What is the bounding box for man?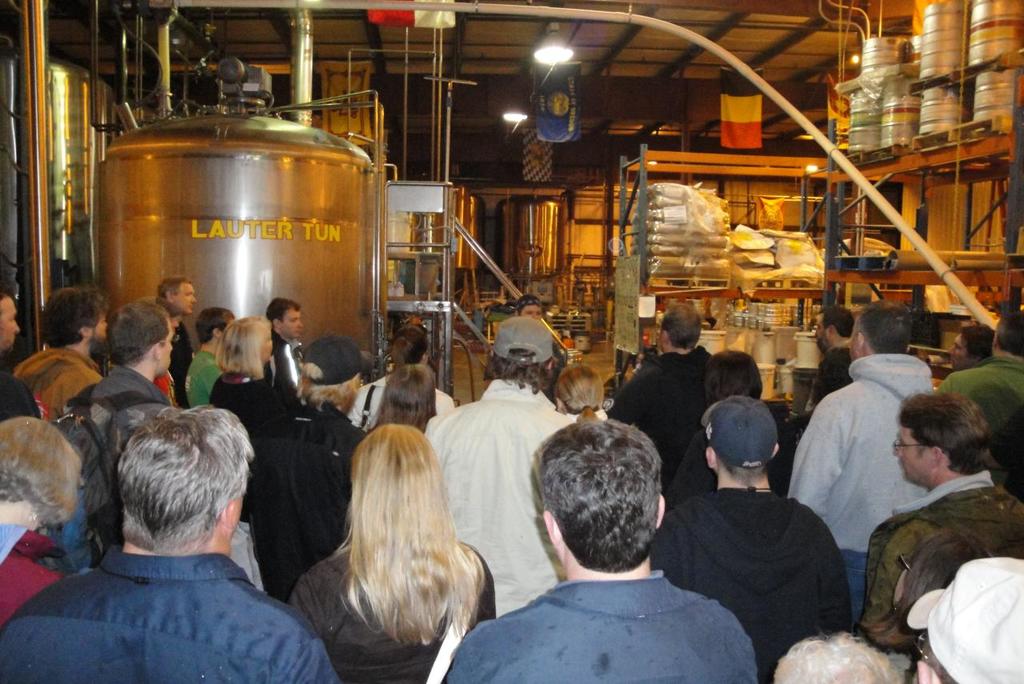
locate(446, 422, 760, 683).
